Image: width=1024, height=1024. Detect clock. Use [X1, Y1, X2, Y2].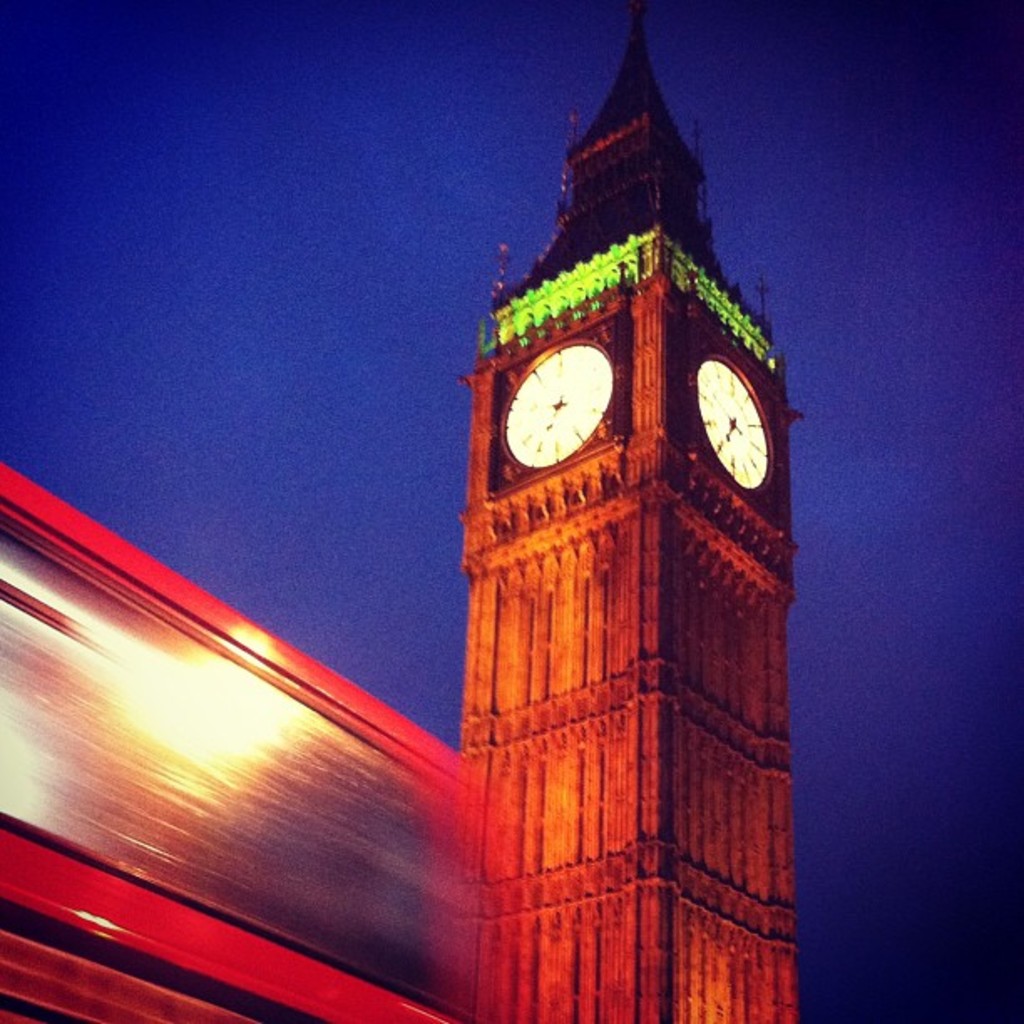
[510, 341, 622, 494].
